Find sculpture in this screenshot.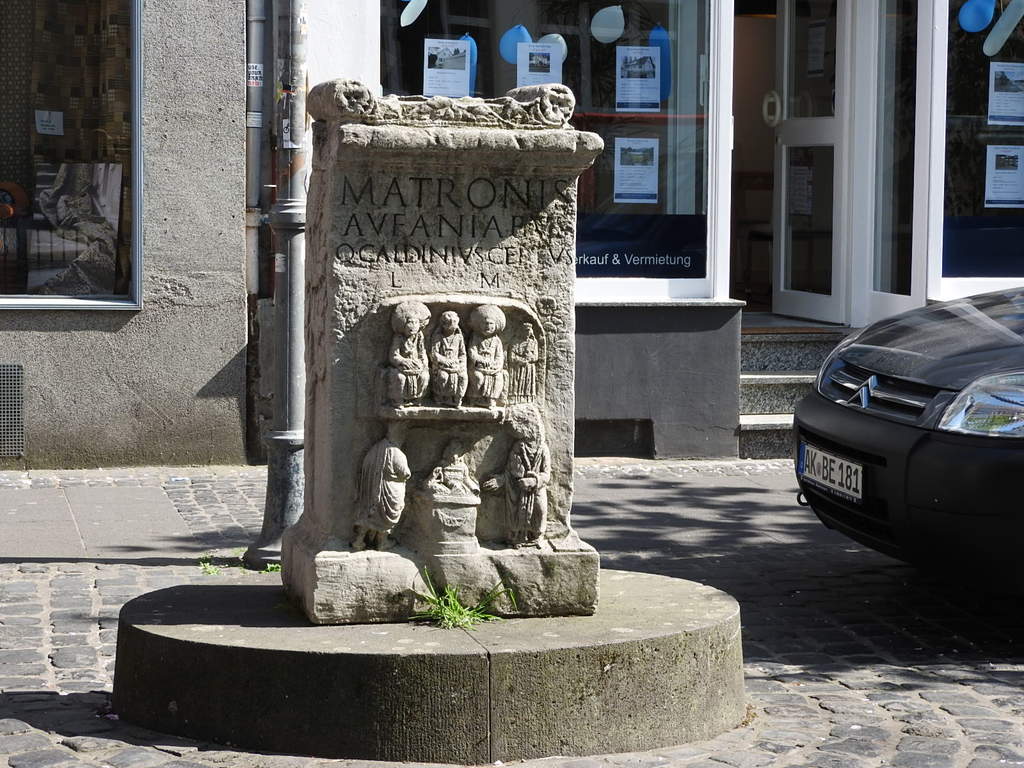
The bounding box for sculpture is {"x1": 467, "y1": 299, "x2": 508, "y2": 404}.
